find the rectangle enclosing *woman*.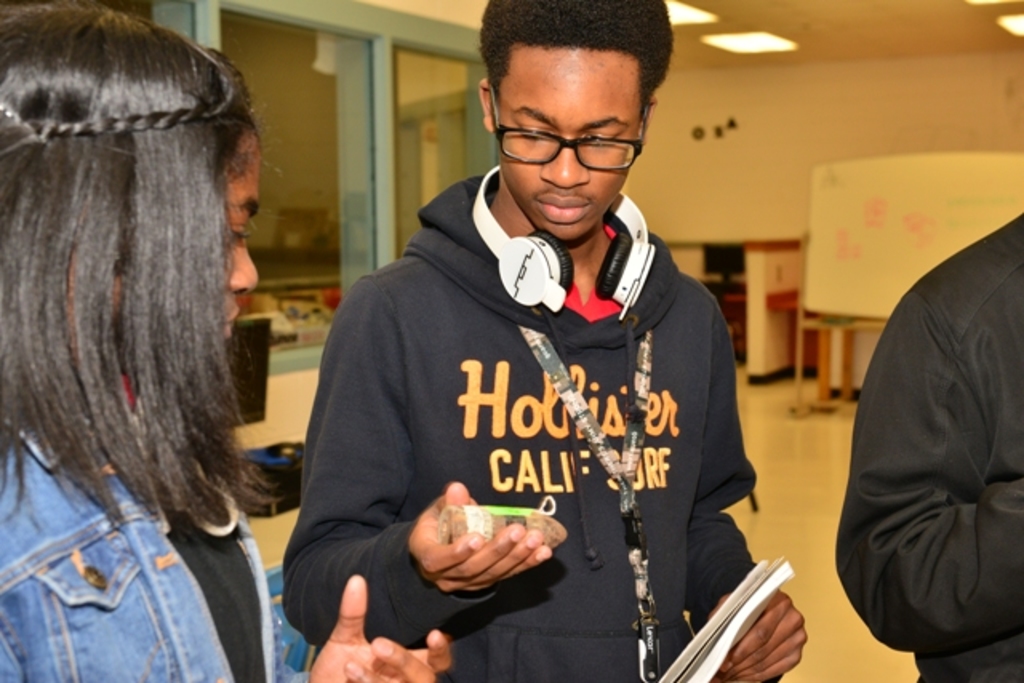
box=[5, 37, 301, 649].
